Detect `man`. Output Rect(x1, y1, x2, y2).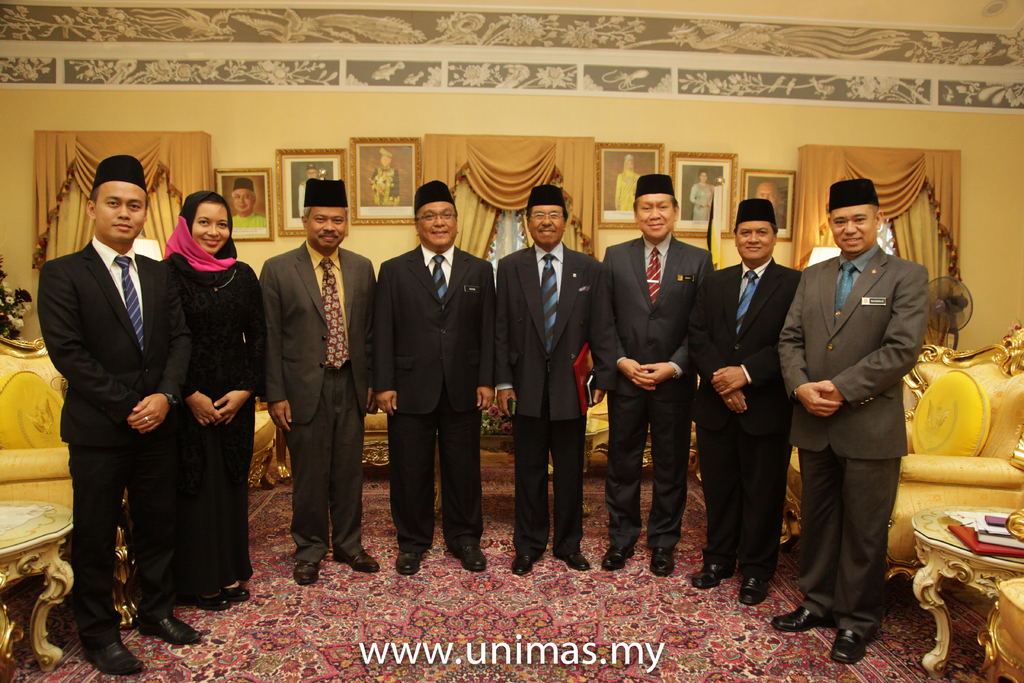
Rect(36, 155, 204, 674).
